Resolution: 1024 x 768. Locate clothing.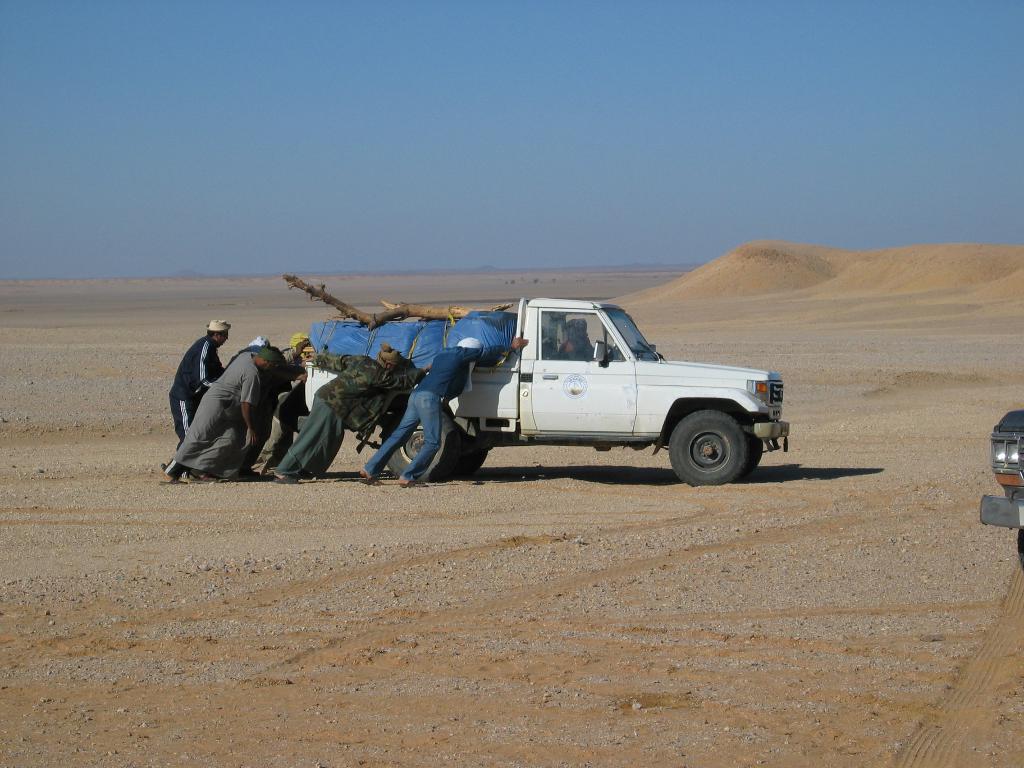
left=556, top=333, right=600, bottom=358.
